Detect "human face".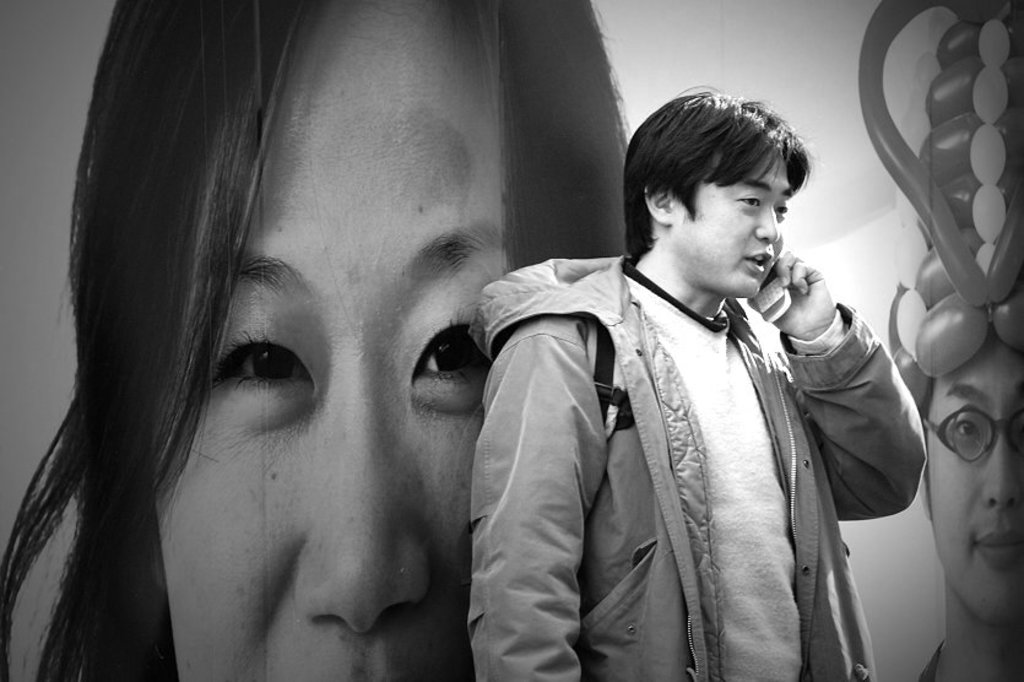
Detected at x1=676 y1=153 x2=792 y2=294.
